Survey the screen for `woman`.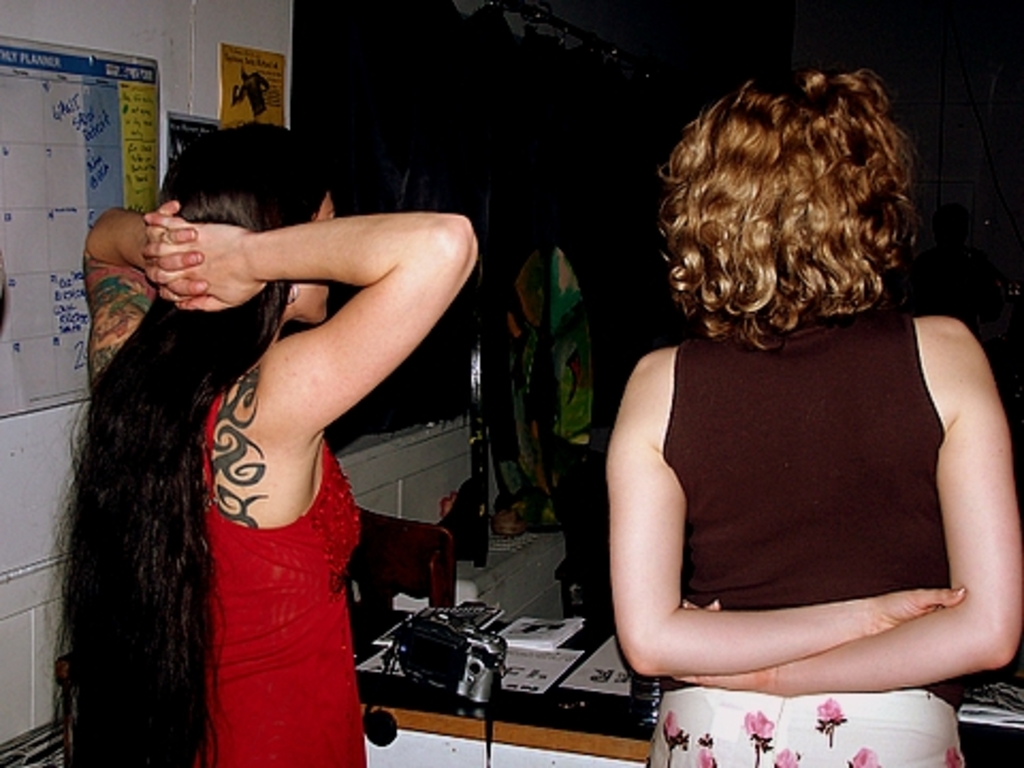
Survey found: x1=47, y1=102, x2=484, y2=757.
